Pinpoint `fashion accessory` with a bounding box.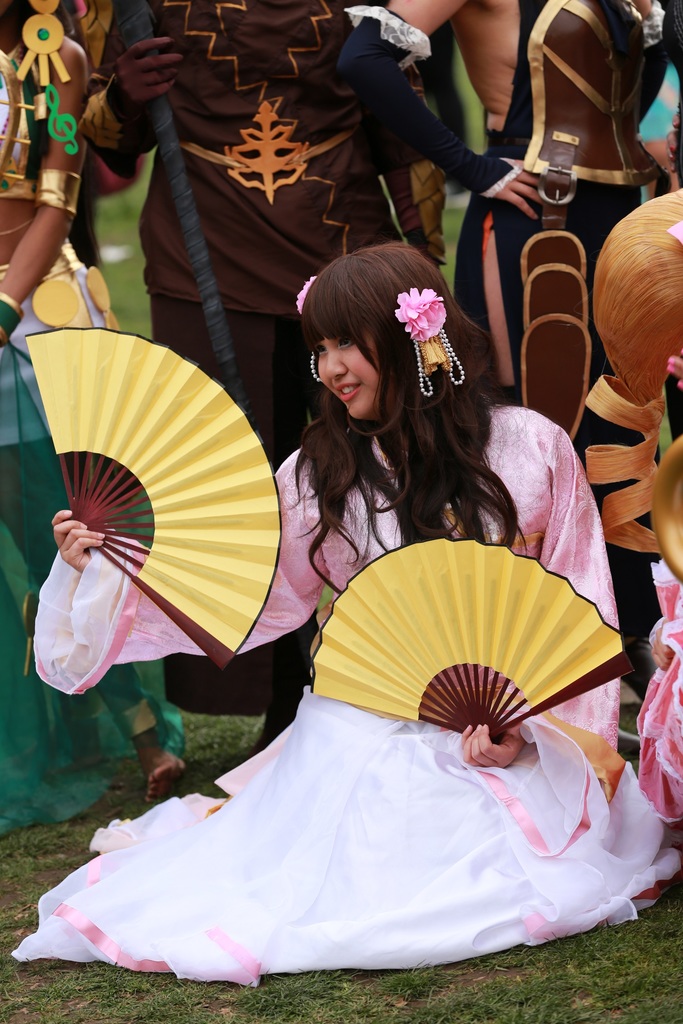
(34,168,86,216).
